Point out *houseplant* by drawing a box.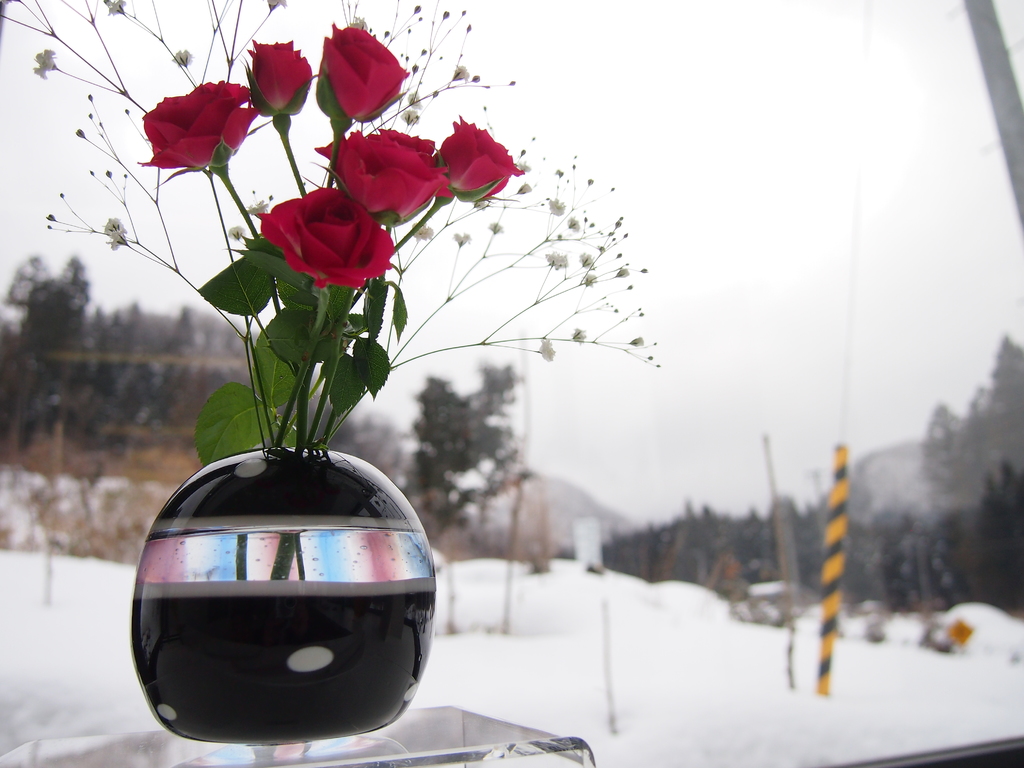
bbox=[0, 0, 664, 748].
